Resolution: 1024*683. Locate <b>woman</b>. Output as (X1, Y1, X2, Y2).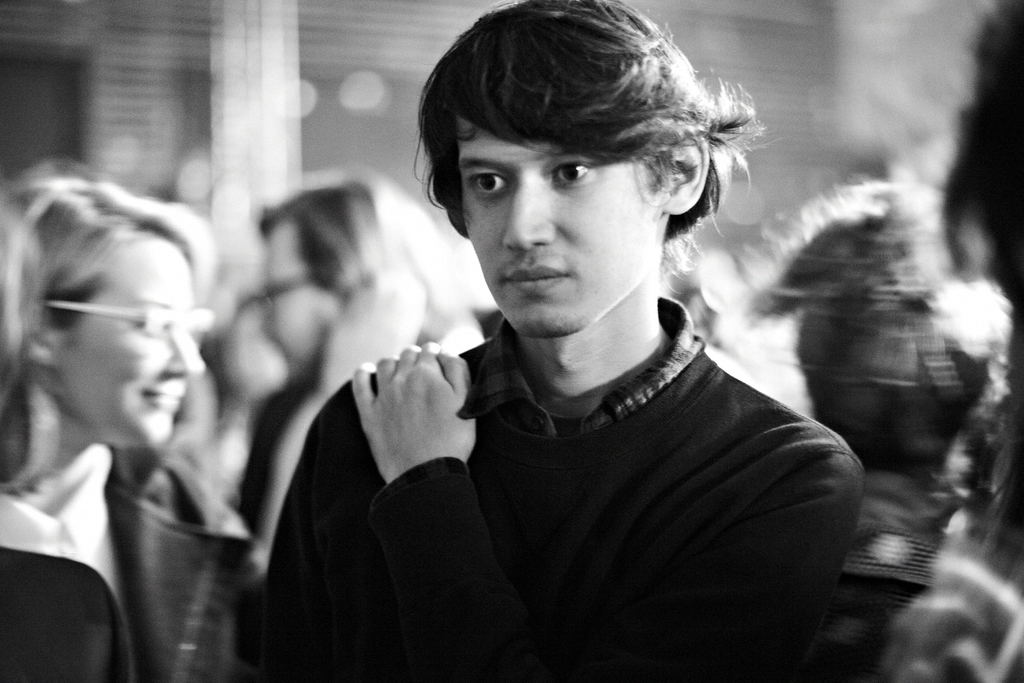
(0, 158, 256, 682).
